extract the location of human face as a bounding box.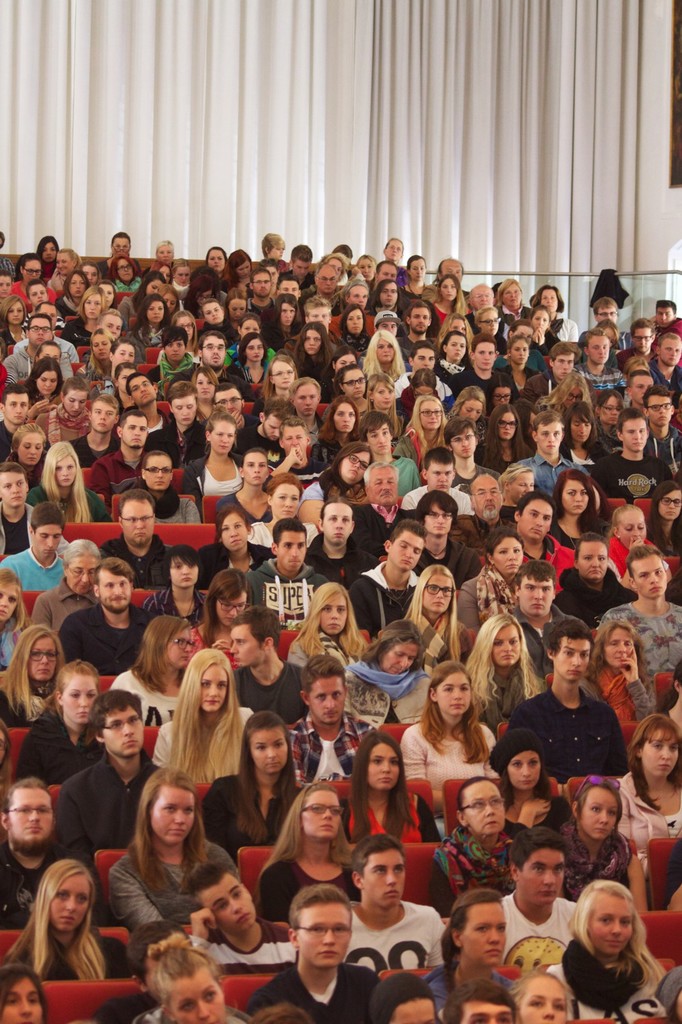
bbox=[281, 281, 300, 298].
